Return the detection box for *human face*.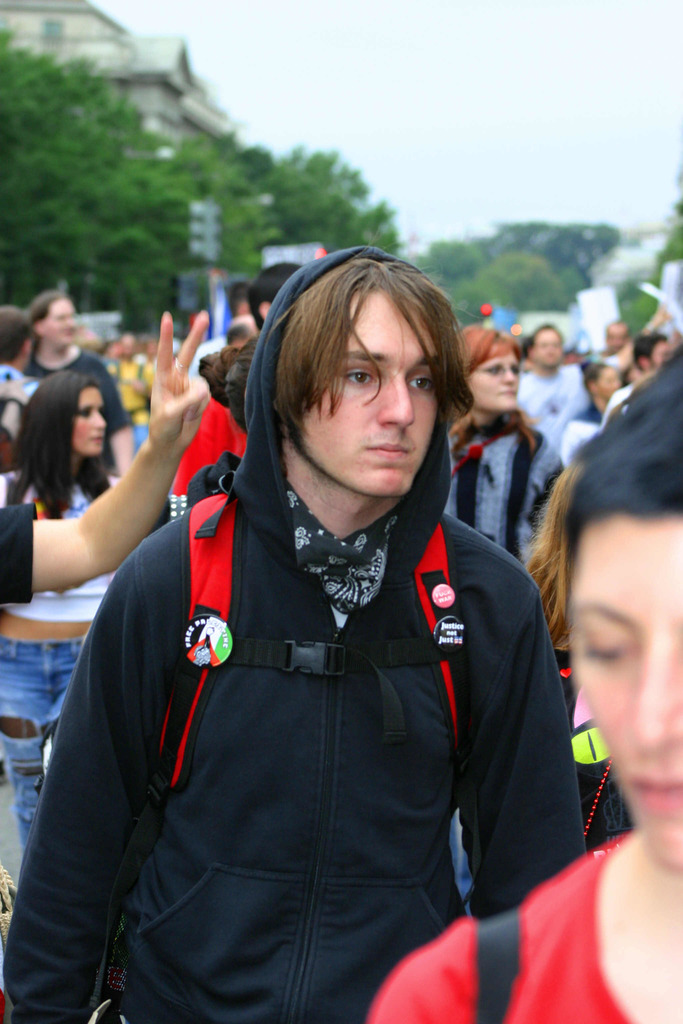
<box>72,385,103,456</box>.
